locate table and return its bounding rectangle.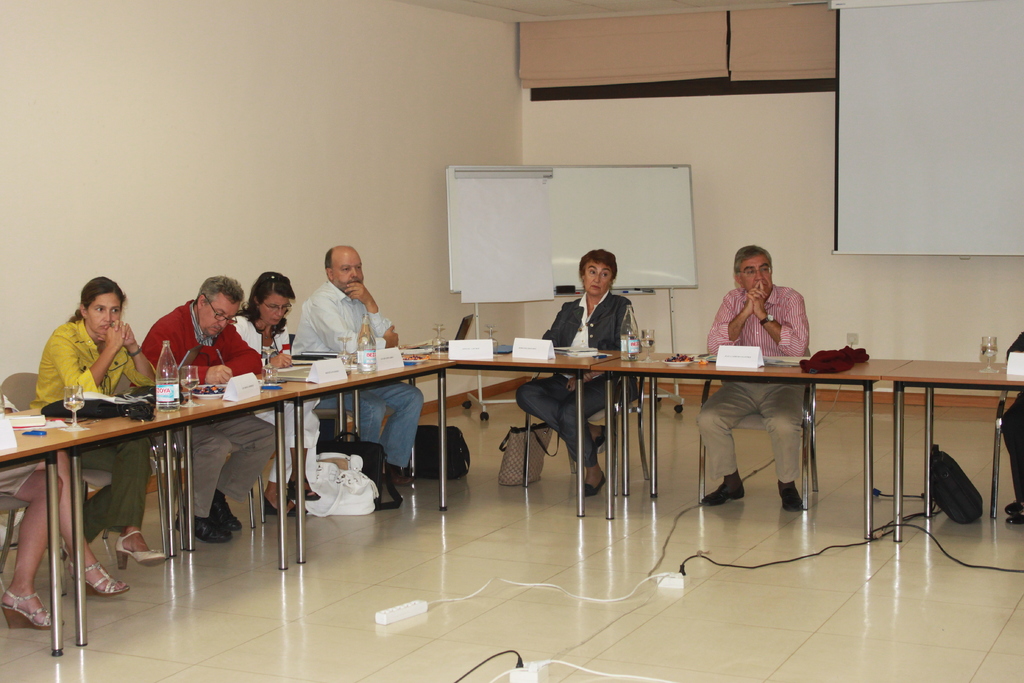
[0,363,456,682].
